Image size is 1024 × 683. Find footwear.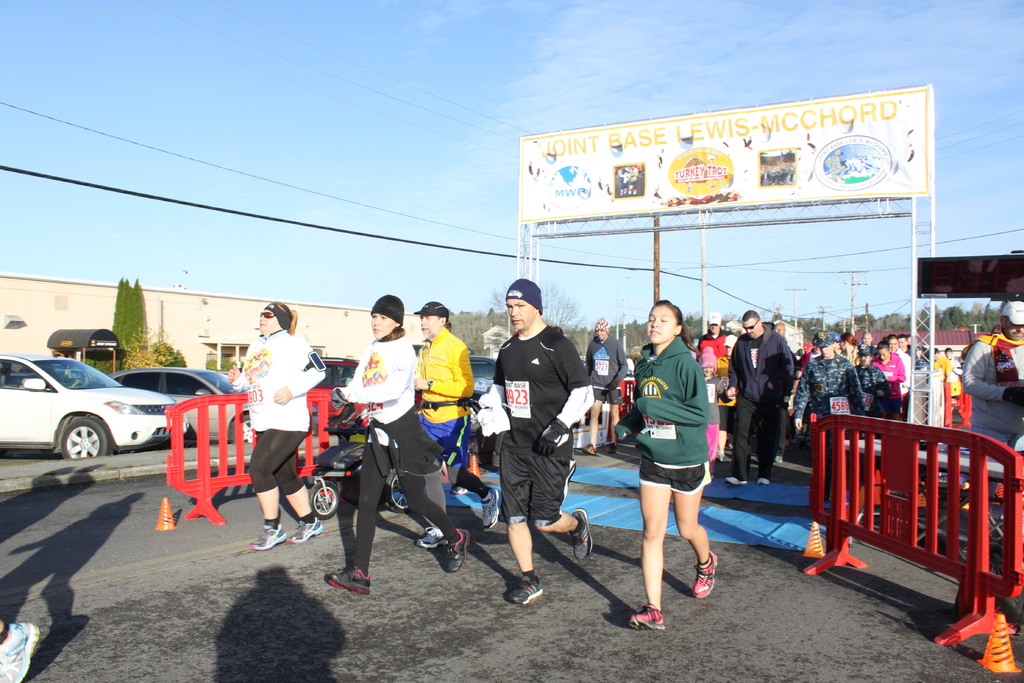
detection(628, 607, 667, 628).
